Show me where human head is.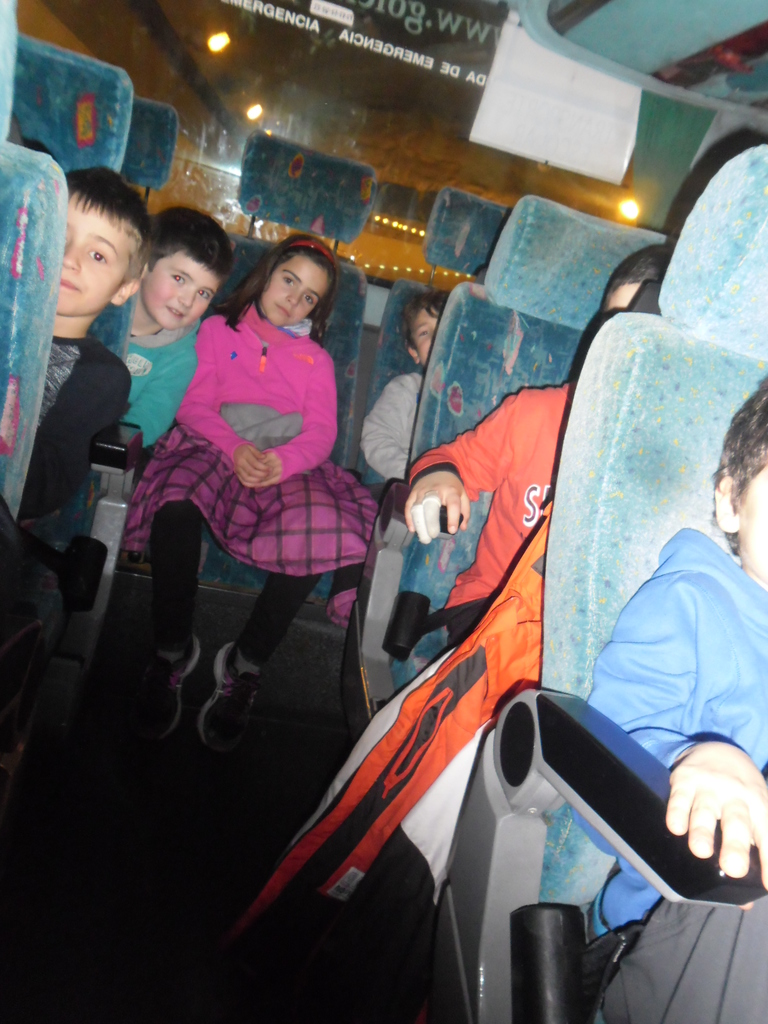
human head is at (598,237,673,330).
